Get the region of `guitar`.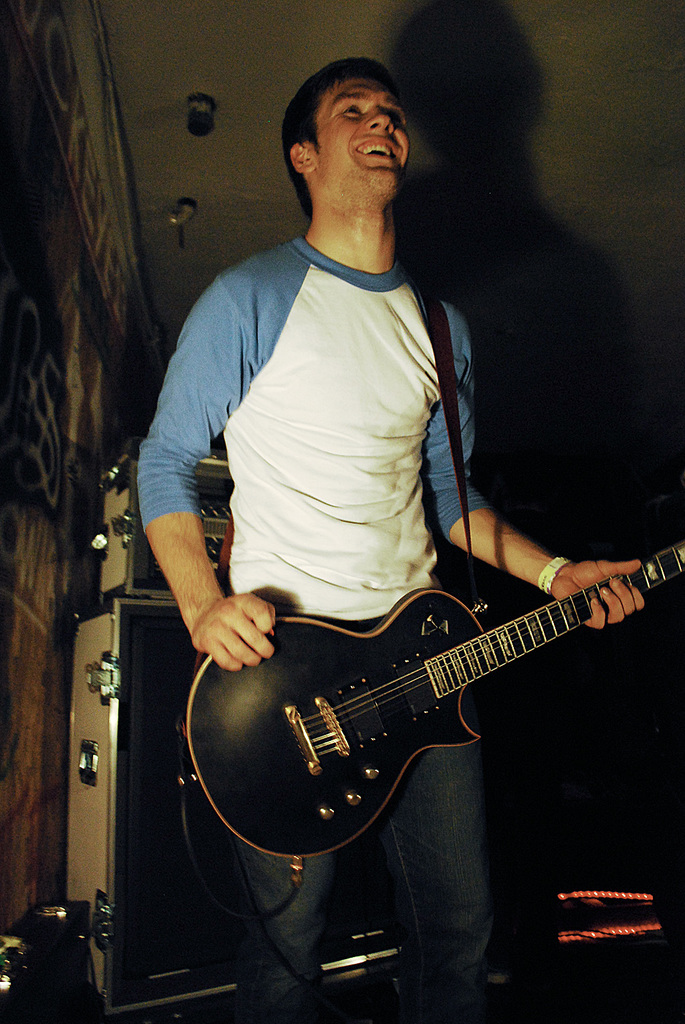
[159, 514, 678, 852].
